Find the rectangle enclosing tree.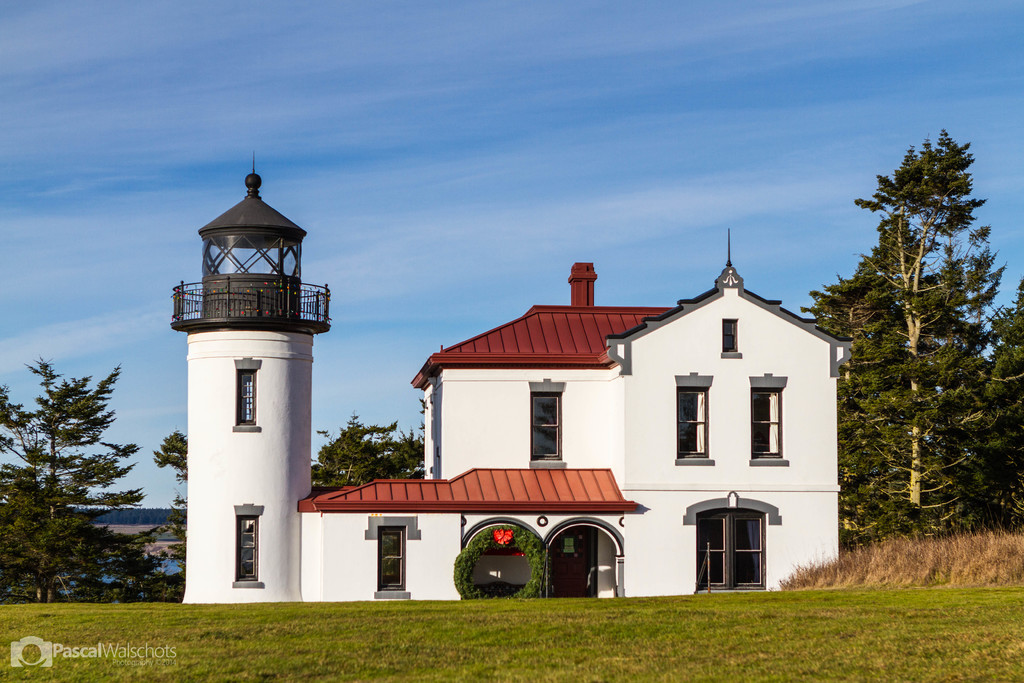
left=966, top=281, right=1023, bottom=527.
